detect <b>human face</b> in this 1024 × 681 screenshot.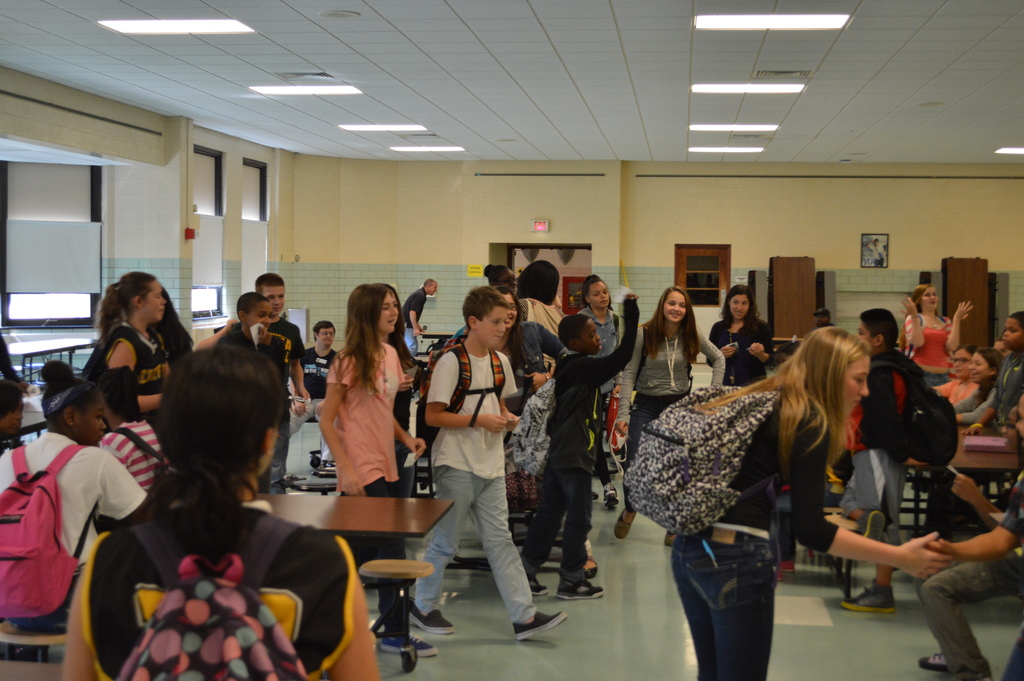
Detection: 920, 287, 940, 309.
